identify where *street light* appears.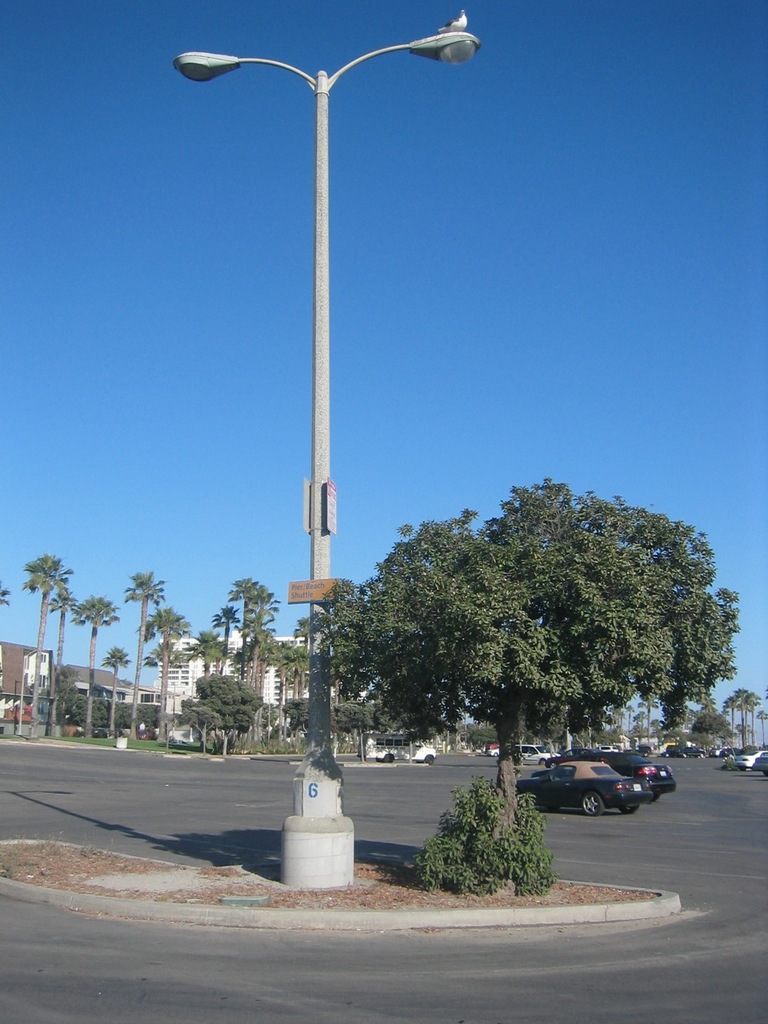
Appears at bbox=(173, 28, 482, 874).
